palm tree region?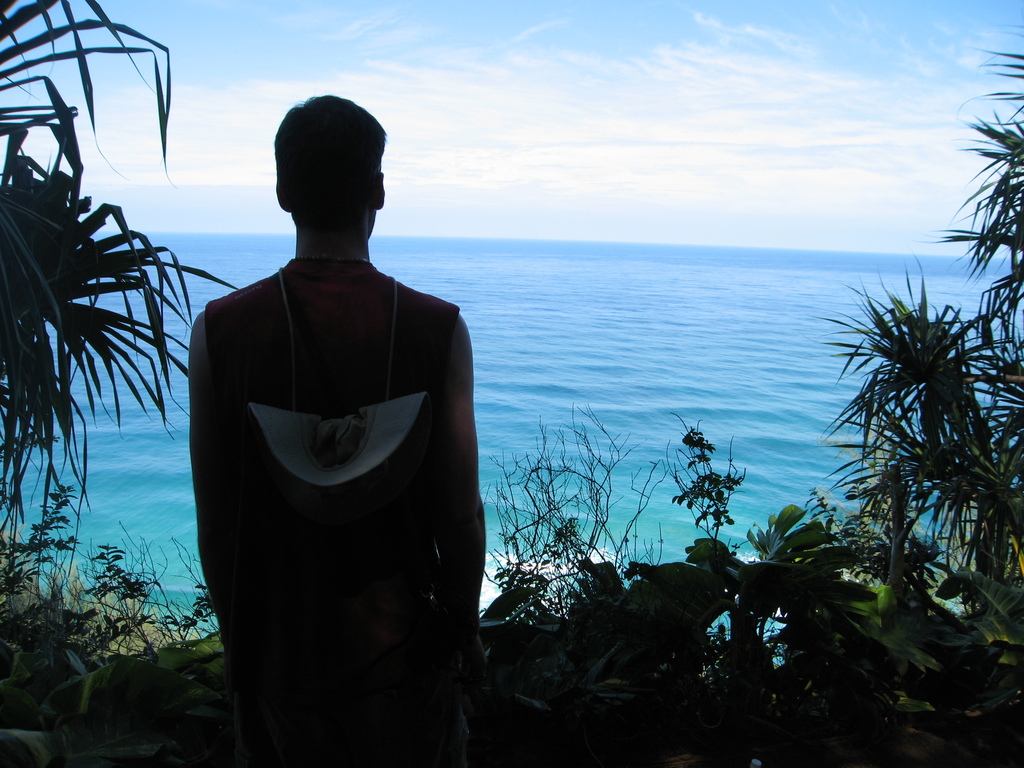
0, 0, 234, 600
